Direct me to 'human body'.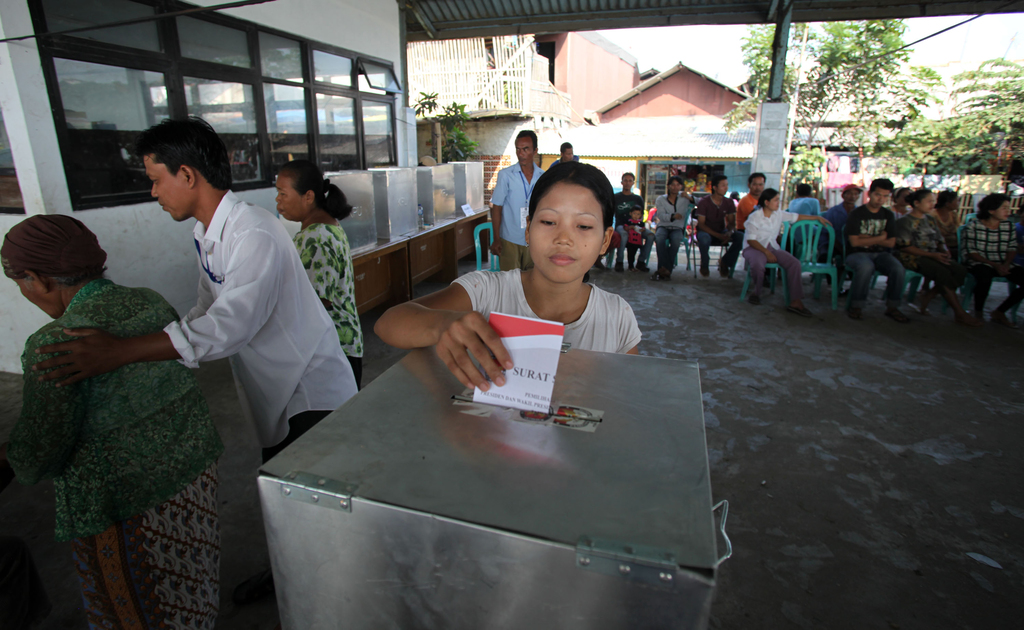
Direction: <bbox>368, 158, 644, 391</bbox>.
